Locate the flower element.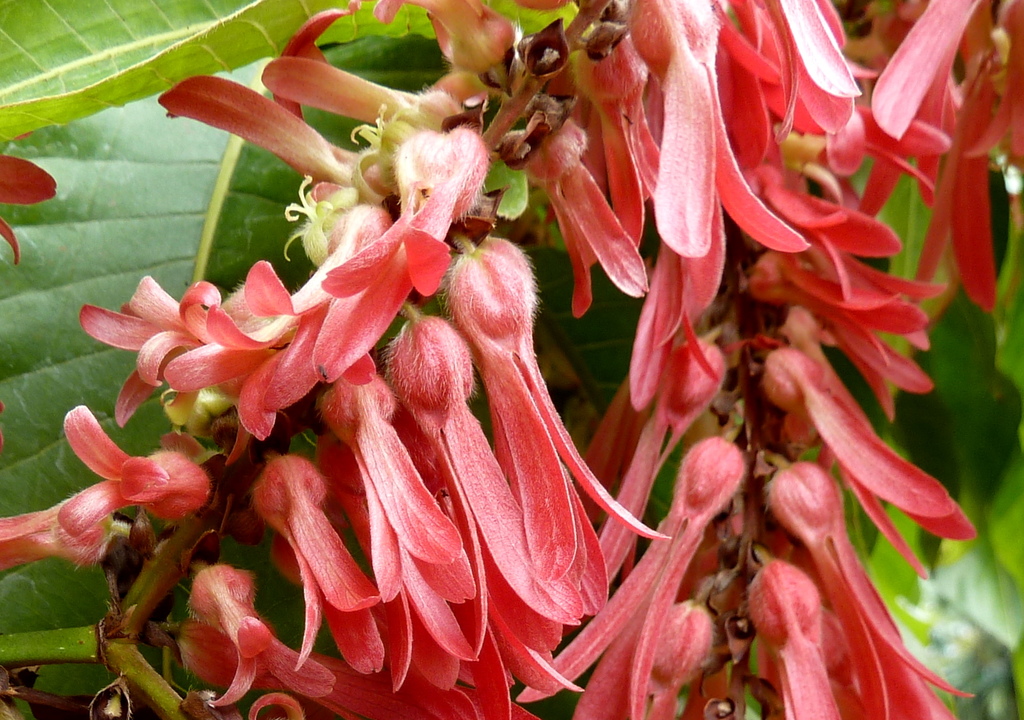
Element bbox: bbox=(53, 429, 221, 545).
